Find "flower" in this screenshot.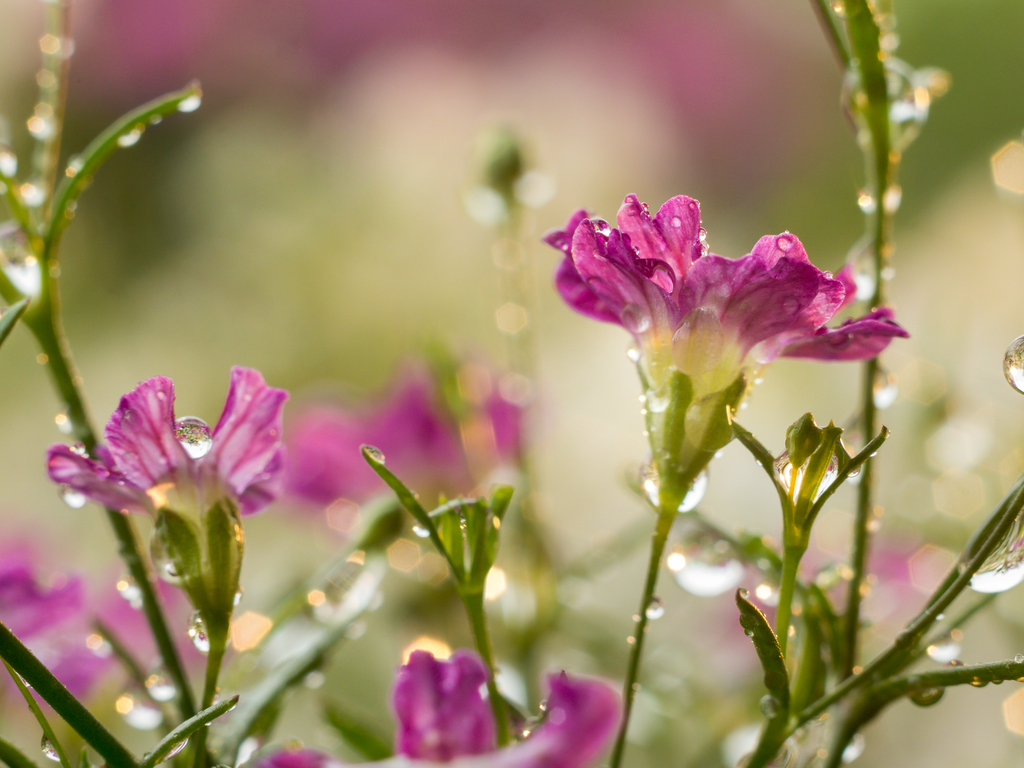
The bounding box for "flower" is left=260, top=371, right=456, bottom=532.
